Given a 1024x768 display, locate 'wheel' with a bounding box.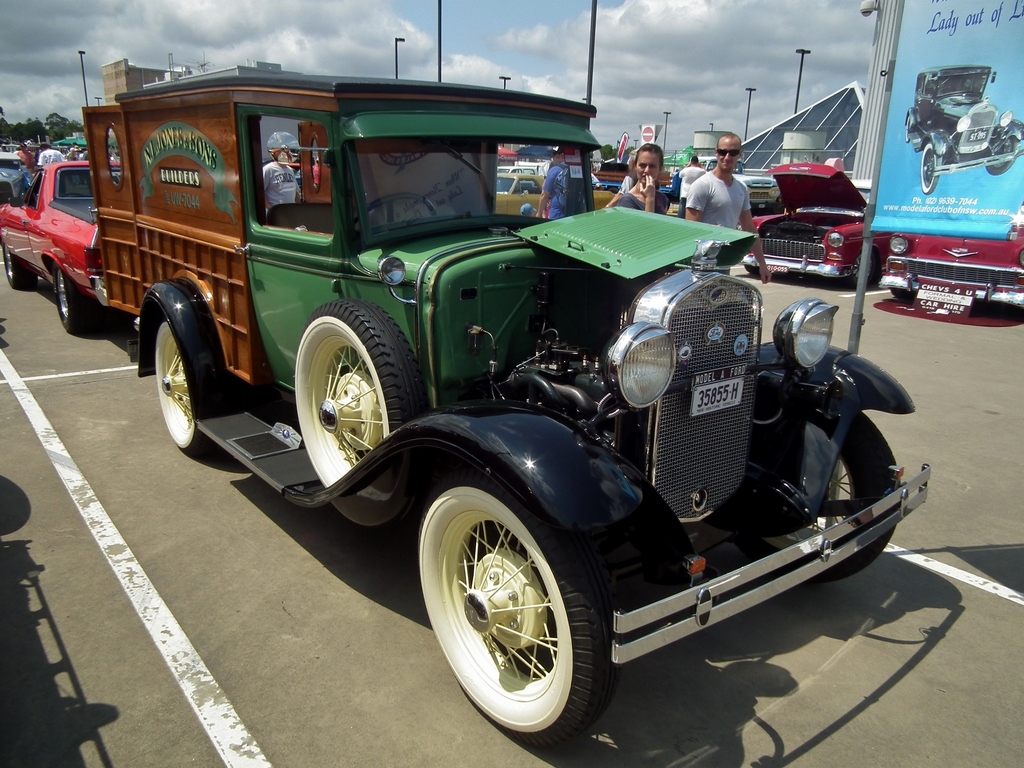
Located: 846:248:877:284.
